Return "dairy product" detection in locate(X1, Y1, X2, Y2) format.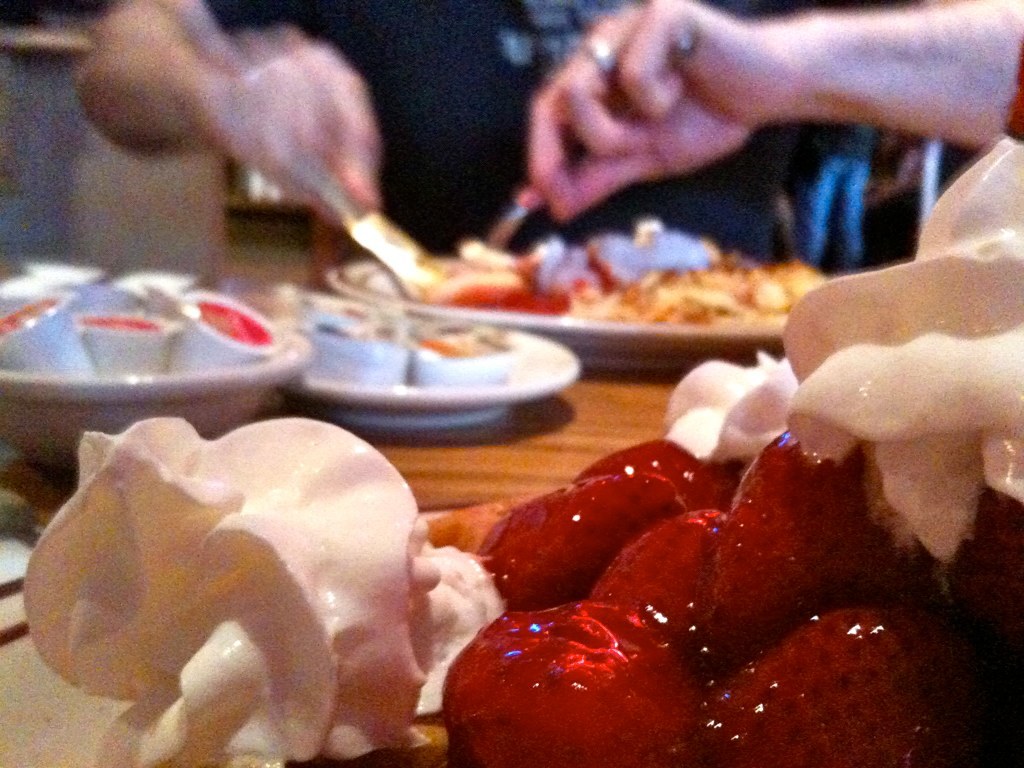
locate(658, 130, 1023, 567).
